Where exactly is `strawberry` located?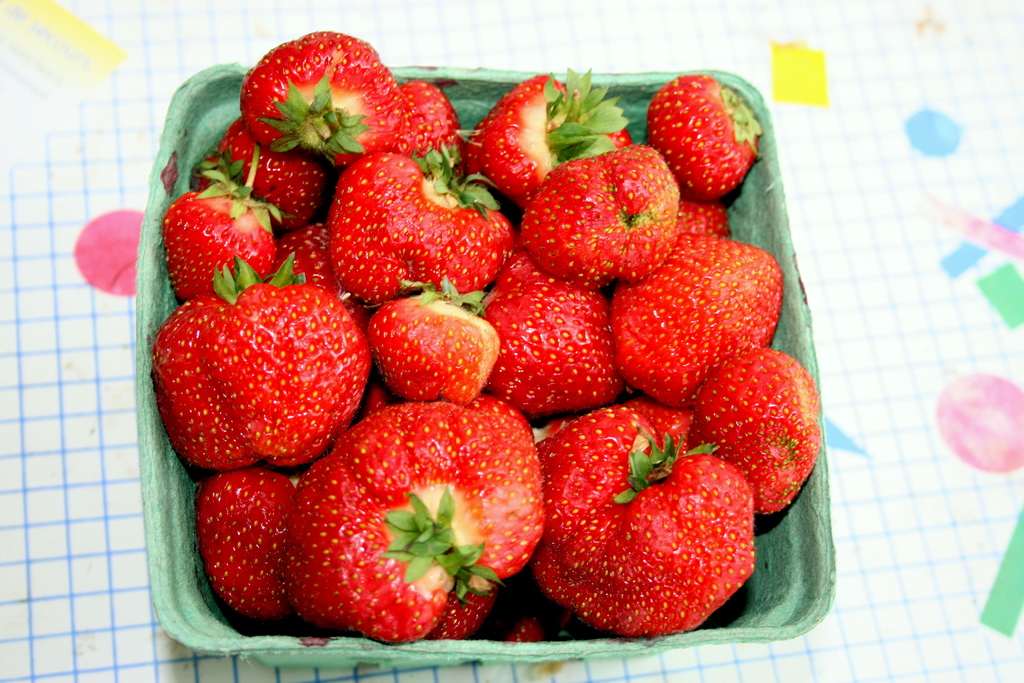
Its bounding box is pyautogui.locateOnScreen(239, 28, 402, 176).
